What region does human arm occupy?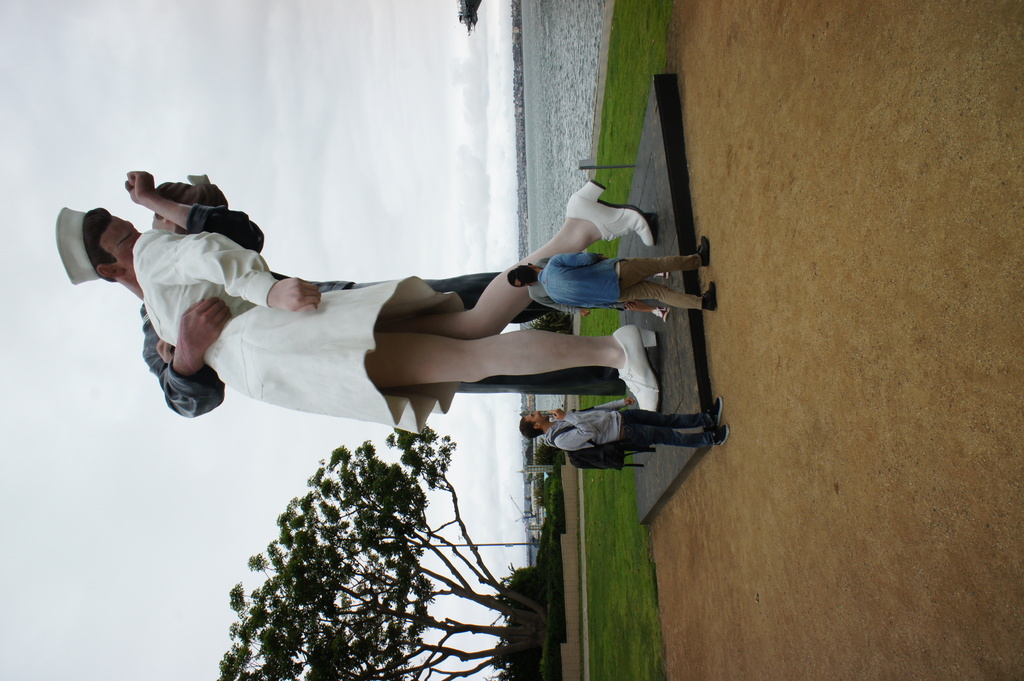
BBox(141, 298, 215, 418).
